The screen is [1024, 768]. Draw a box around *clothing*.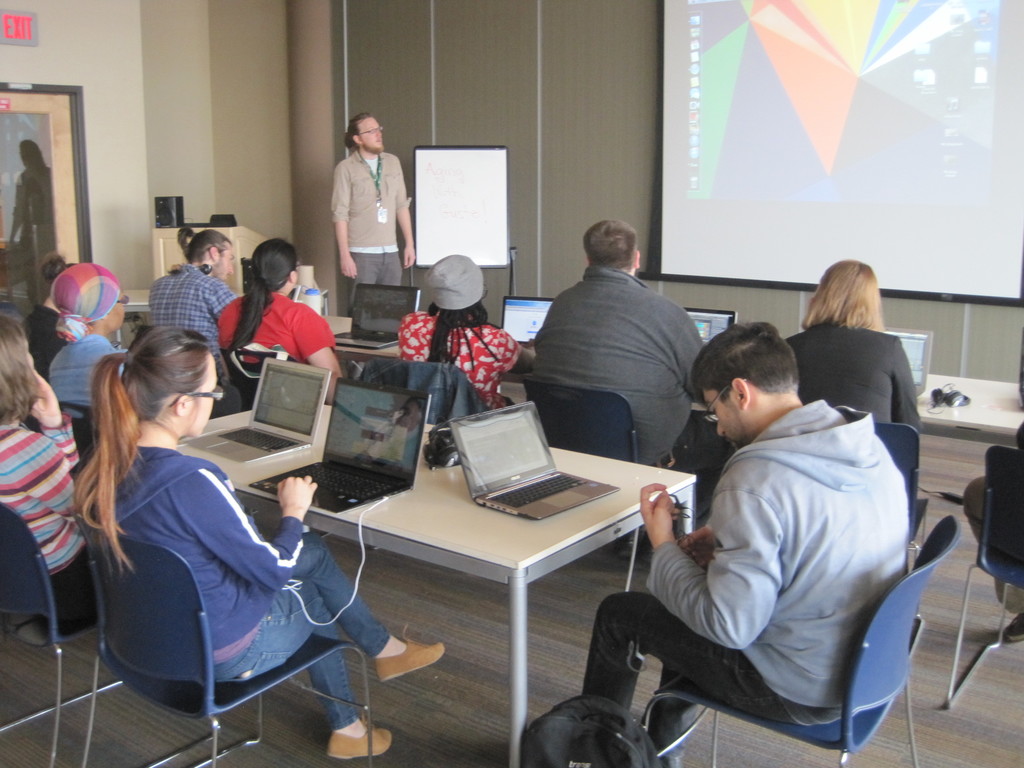
{"left": 332, "top": 146, "right": 408, "bottom": 317}.
